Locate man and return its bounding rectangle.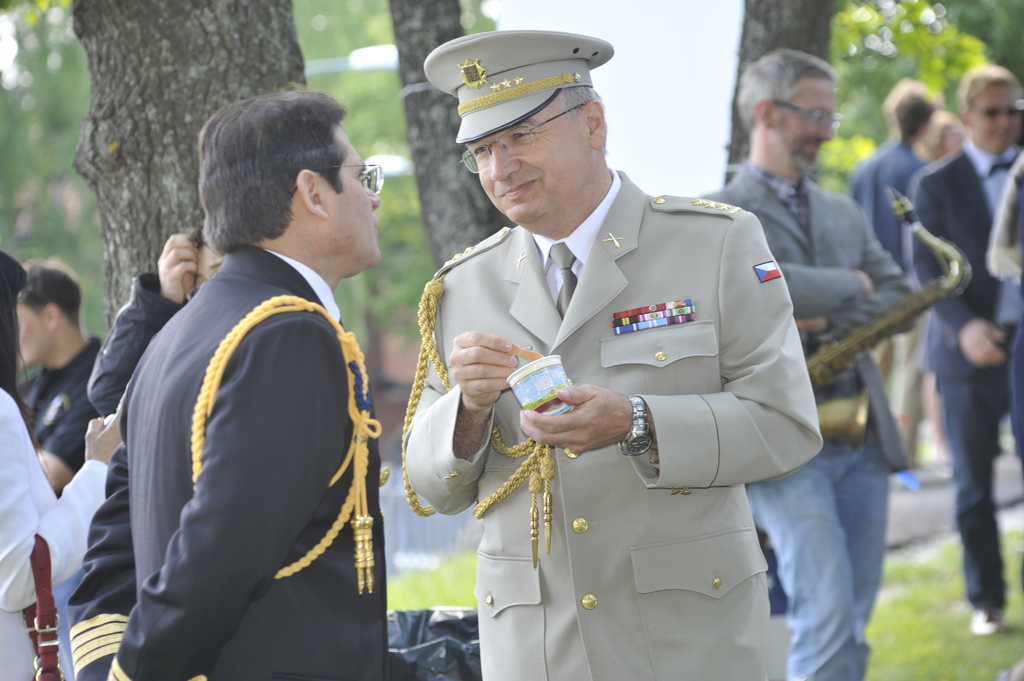
<box>910,67,1023,643</box>.
